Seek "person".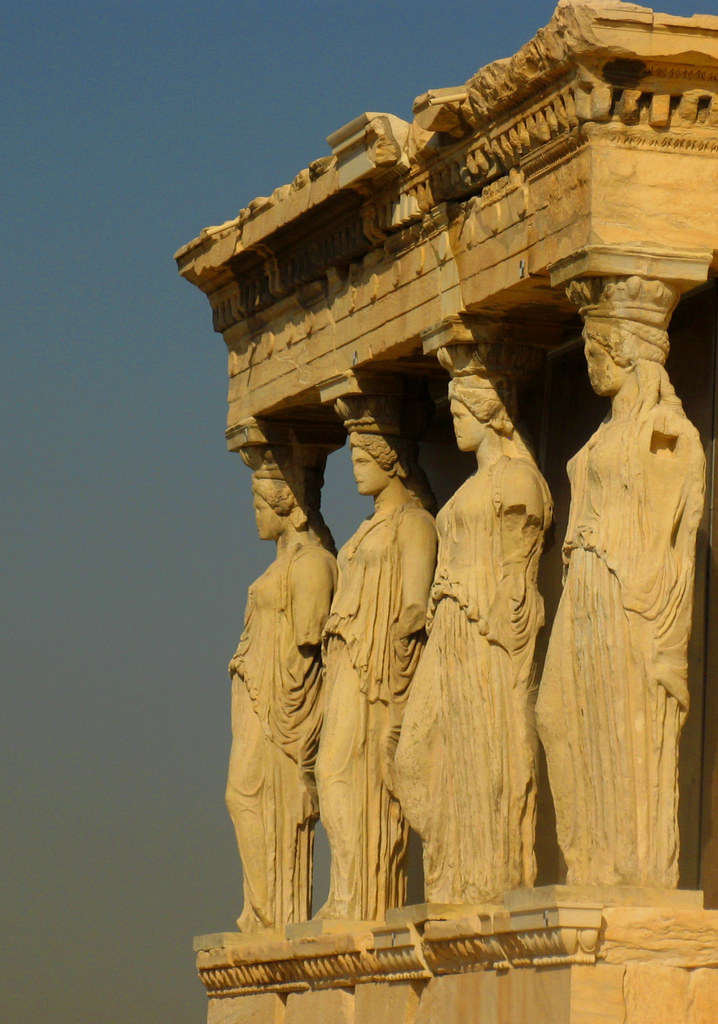
bbox(220, 426, 342, 941).
